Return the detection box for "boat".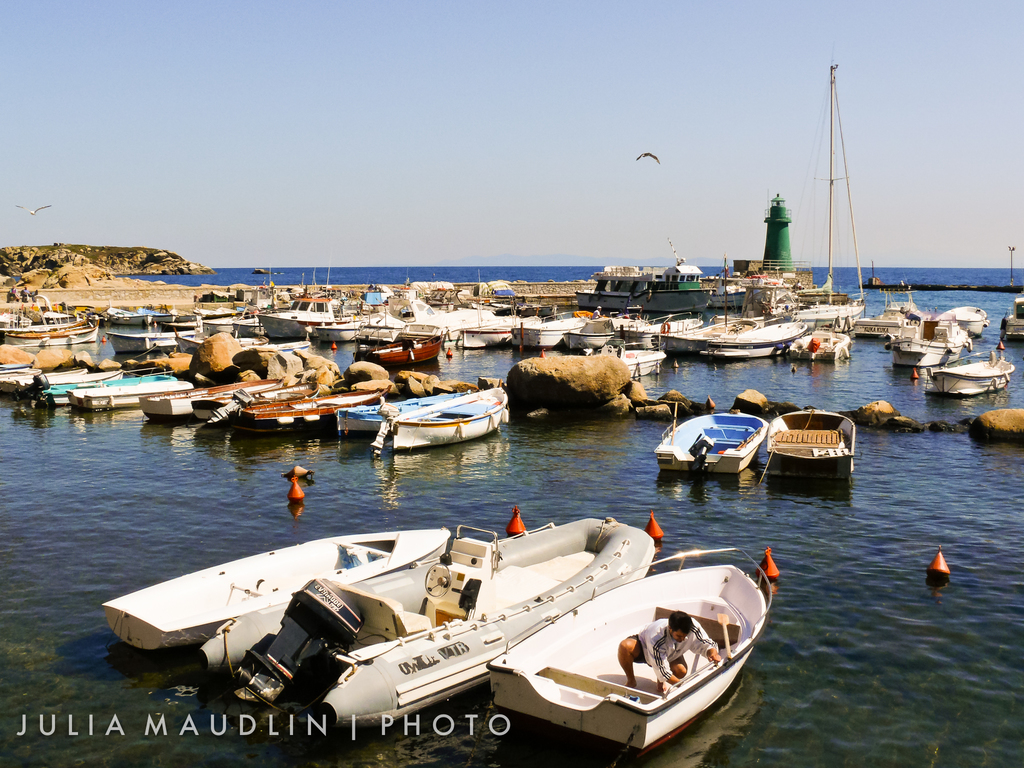
[331, 384, 475, 438].
